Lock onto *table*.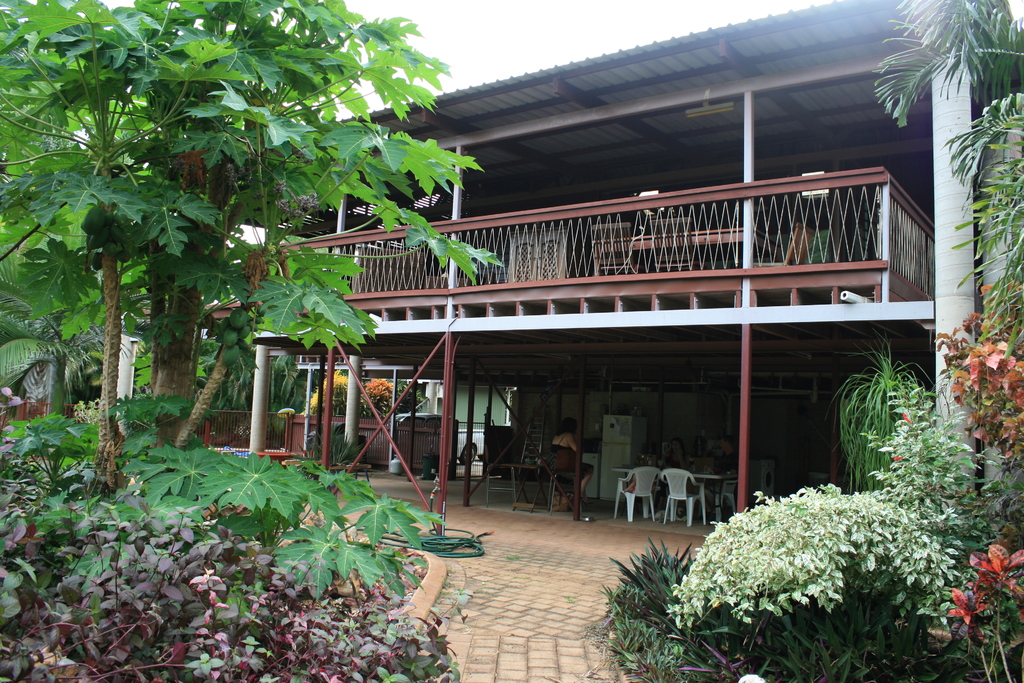
Locked: <bbox>483, 462, 536, 504</bbox>.
